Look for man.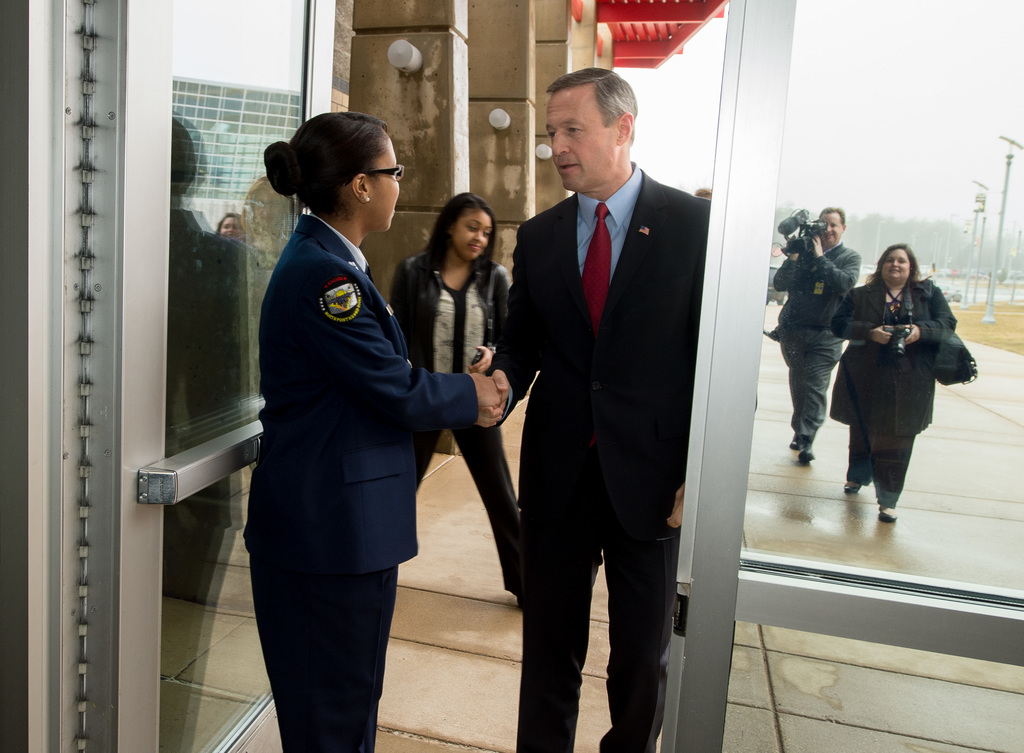
Found: (496,55,716,734).
